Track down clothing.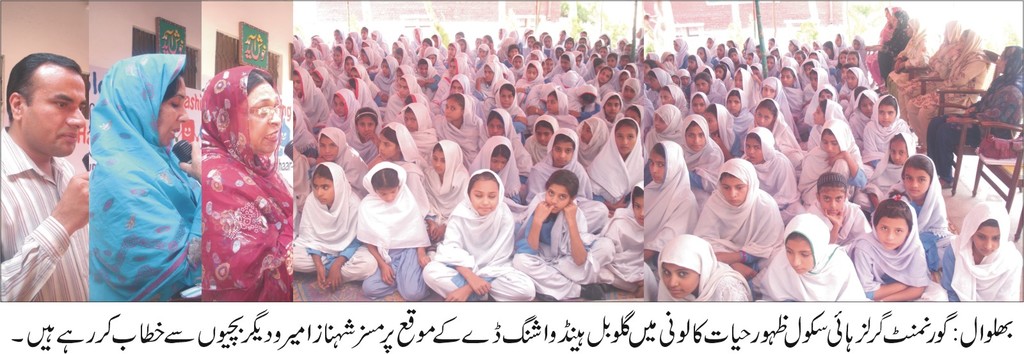
Tracked to bbox=(716, 68, 753, 98).
